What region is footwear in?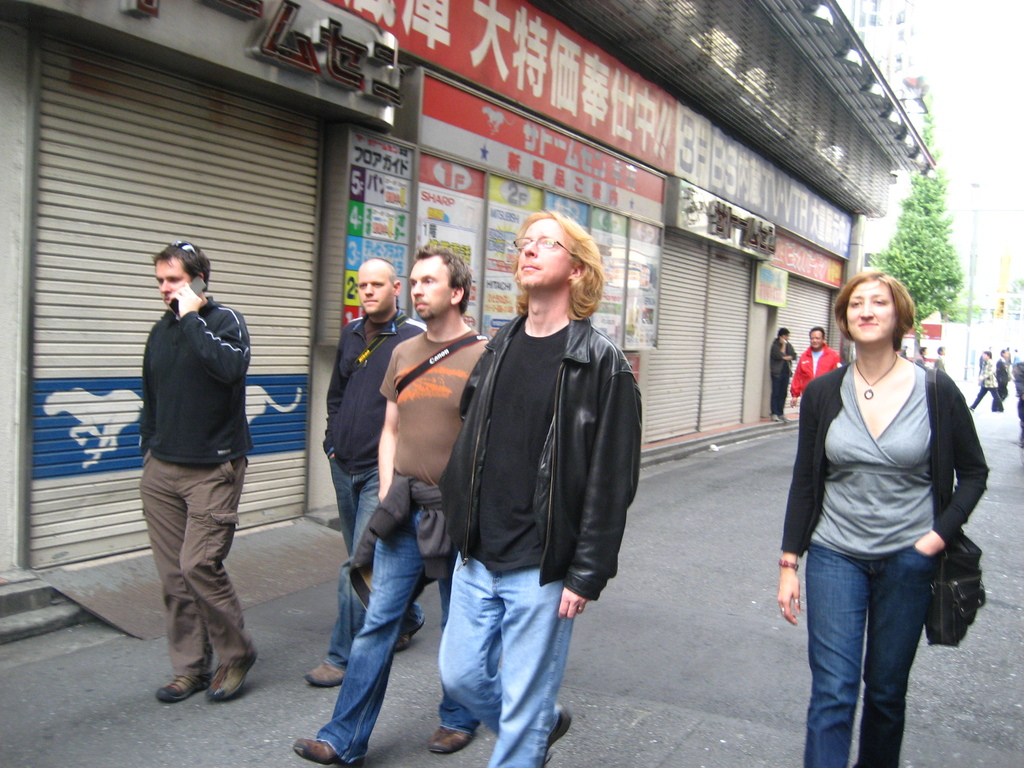
bbox(291, 730, 360, 767).
